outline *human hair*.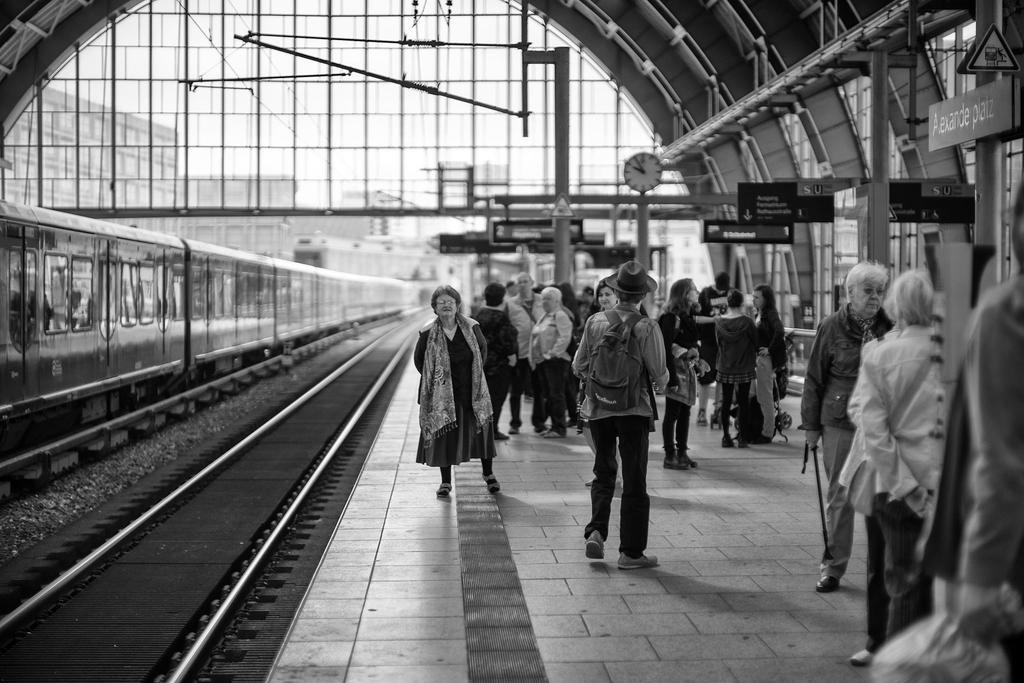
Outline: bbox(538, 286, 561, 299).
